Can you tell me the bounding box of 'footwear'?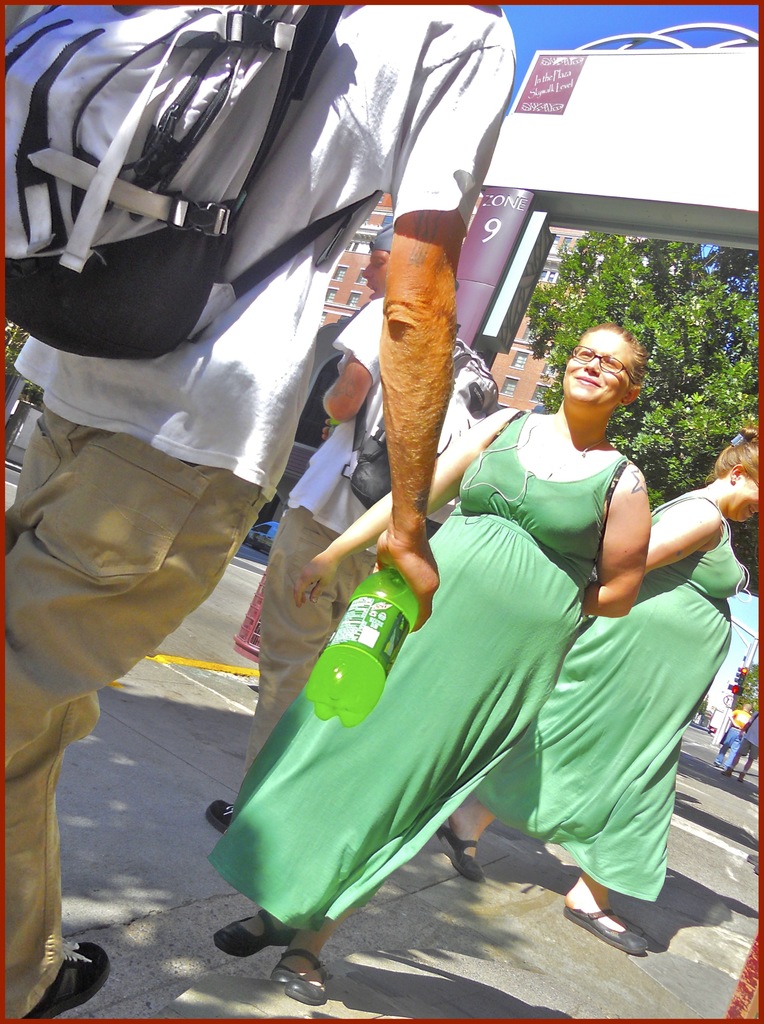
<bbox>20, 938, 111, 1019</bbox>.
